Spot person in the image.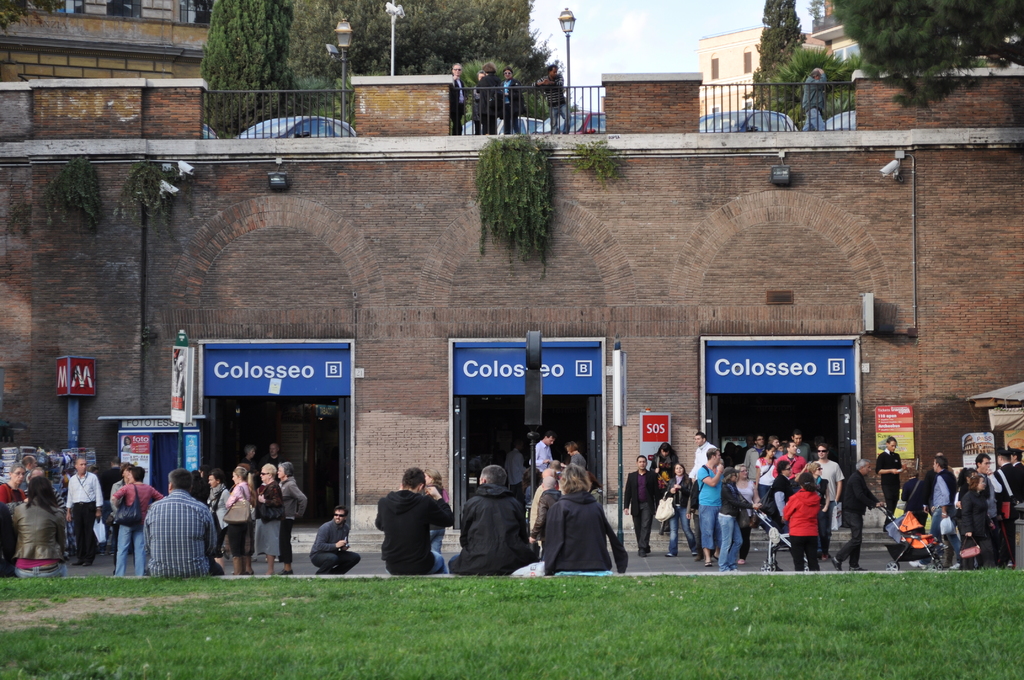
person found at {"x1": 657, "y1": 457, "x2": 689, "y2": 554}.
